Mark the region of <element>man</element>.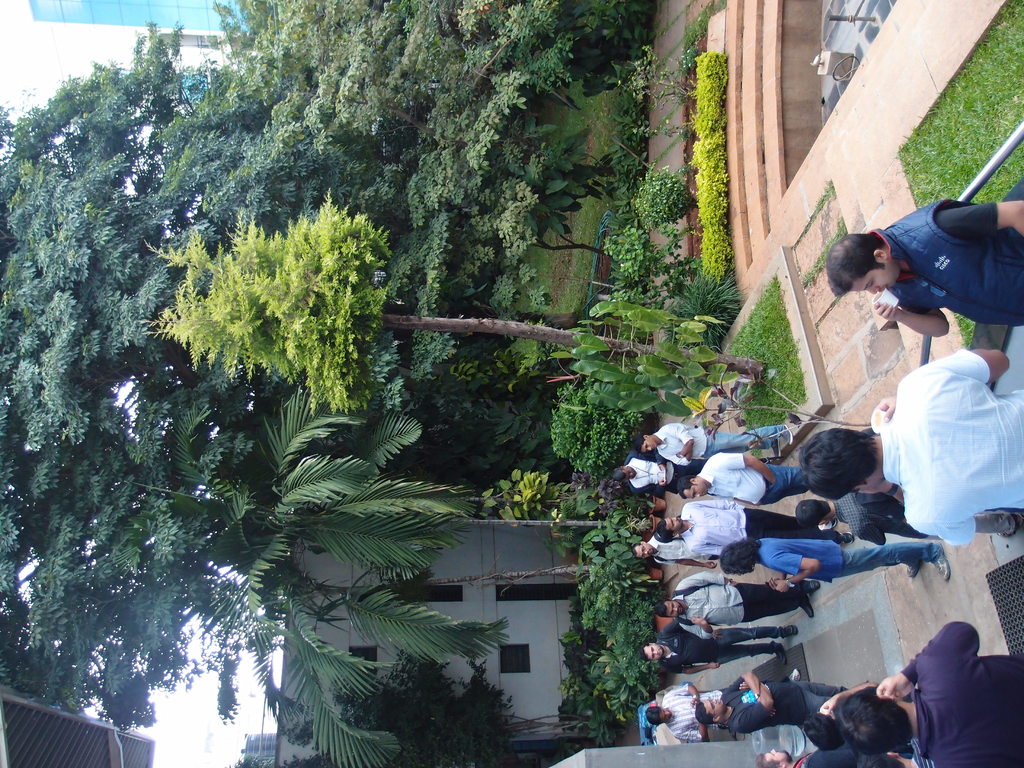
Region: 650/573/820/646.
